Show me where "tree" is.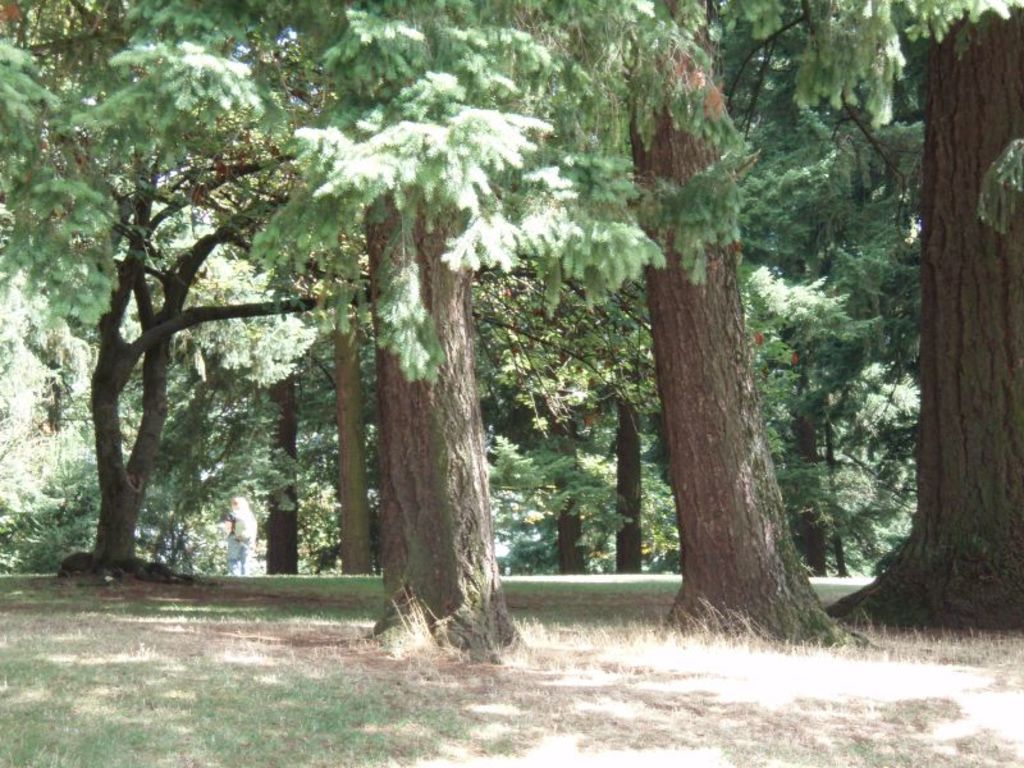
"tree" is at {"x1": 856, "y1": 0, "x2": 1023, "y2": 636}.
